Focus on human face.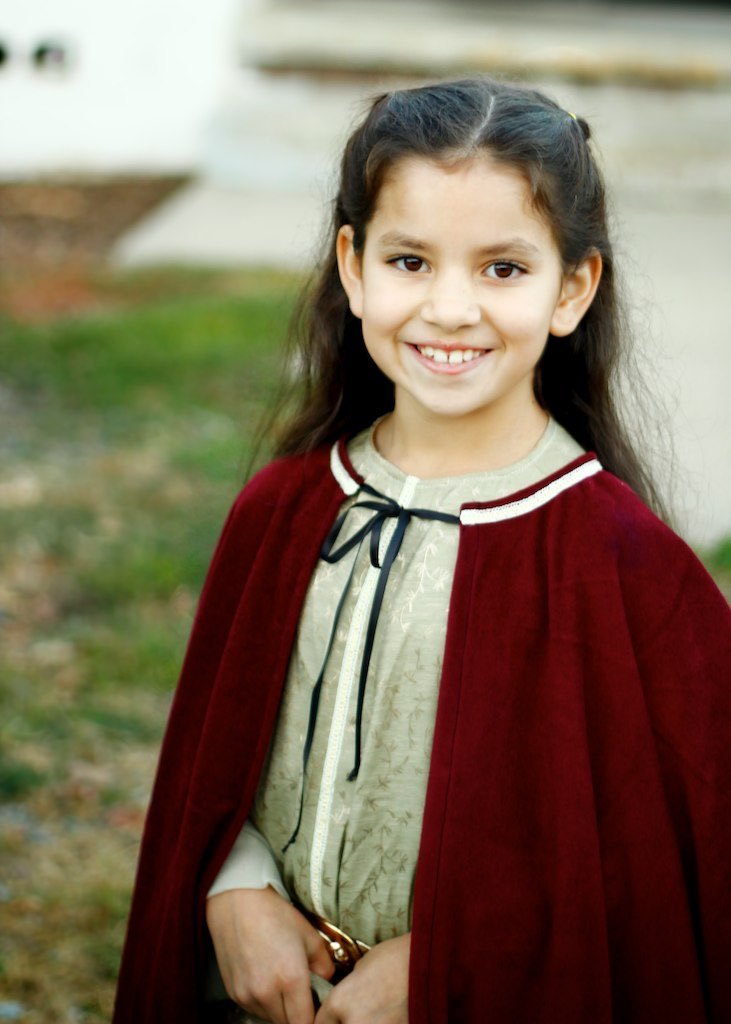
Focused at (left=361, top=154, right=567, bottom=416).
